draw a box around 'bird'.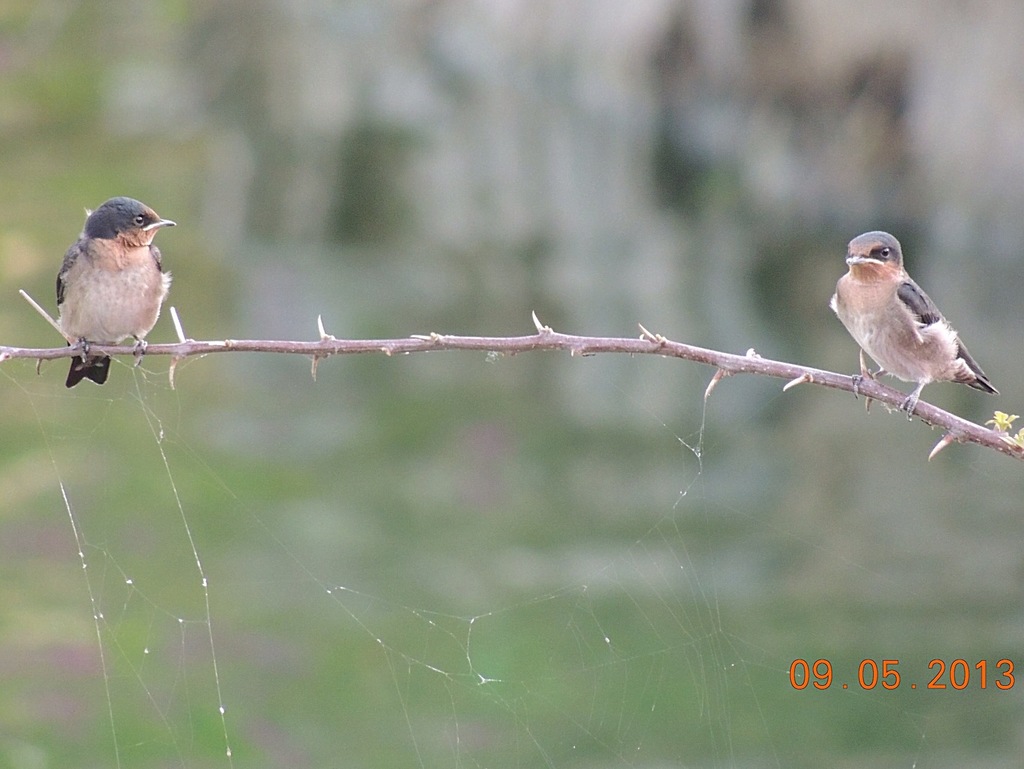
bbox=(829, 228, 1002, 416).
